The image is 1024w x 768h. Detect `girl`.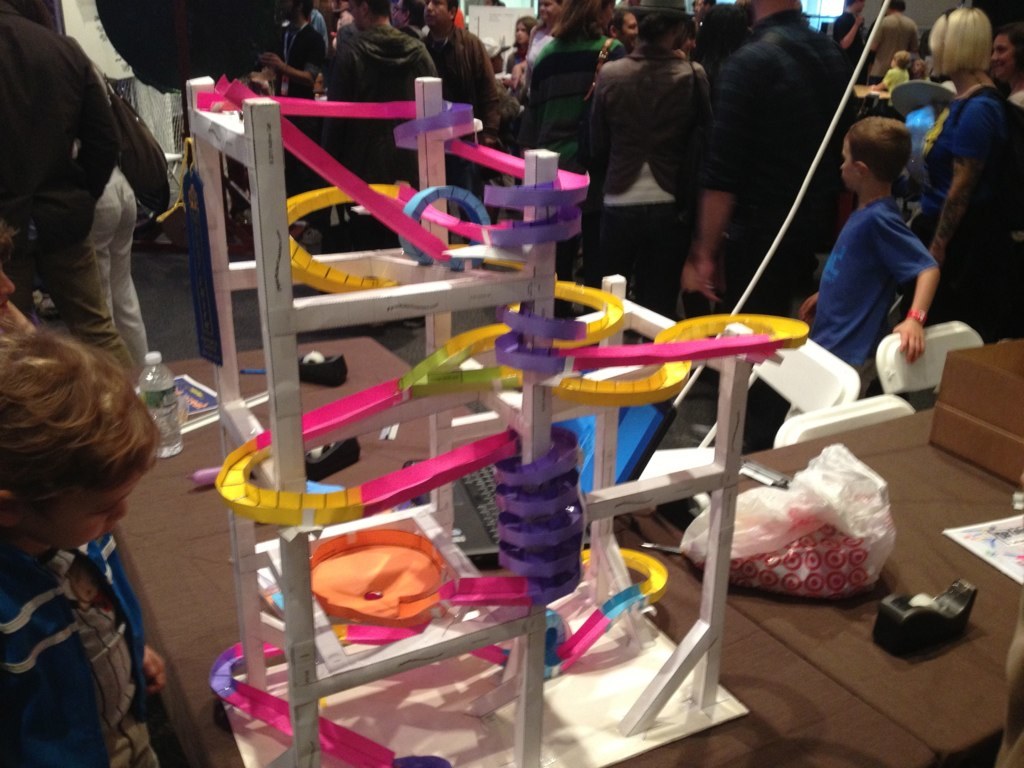
Detection: crop(0, 335, 158, 767).
